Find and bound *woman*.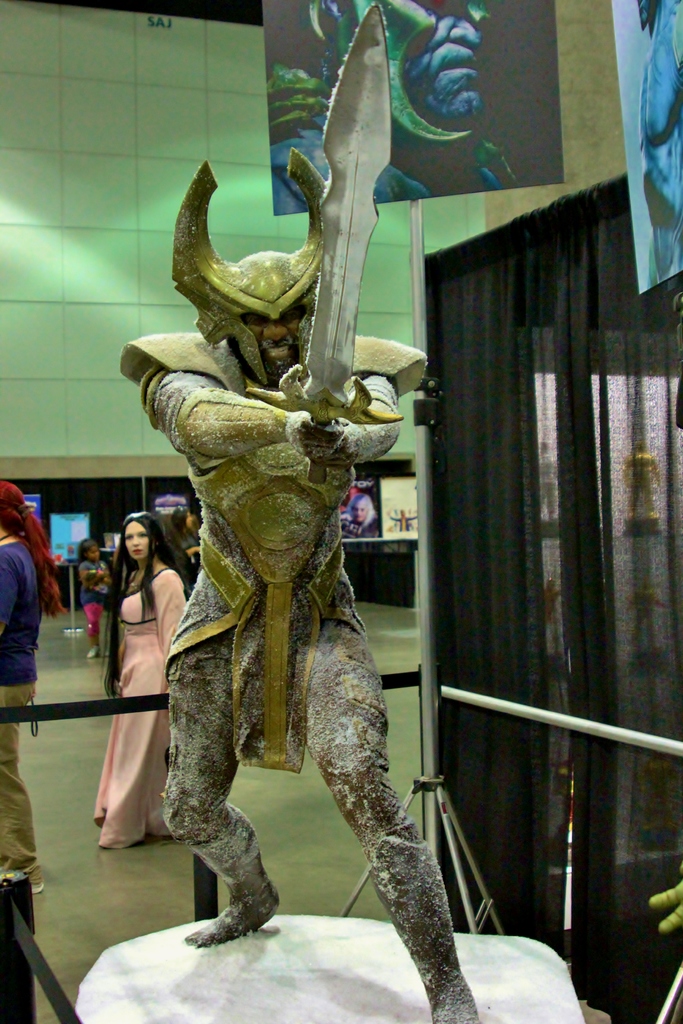
Bound: 0:478:73:893.
